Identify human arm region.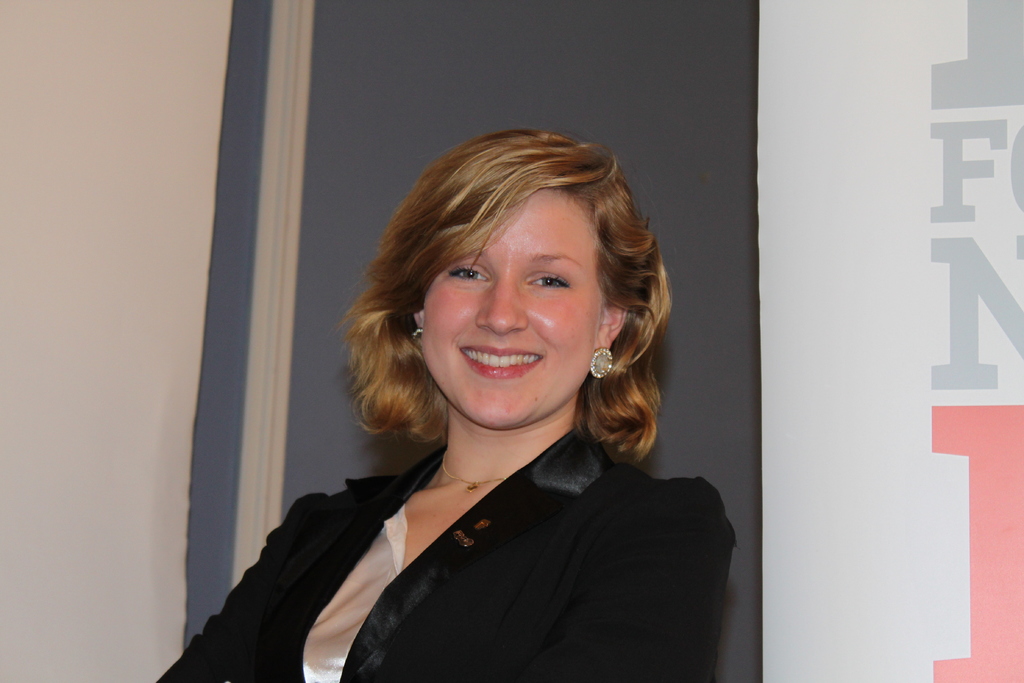
Region: 127, 501, 303, 682.
